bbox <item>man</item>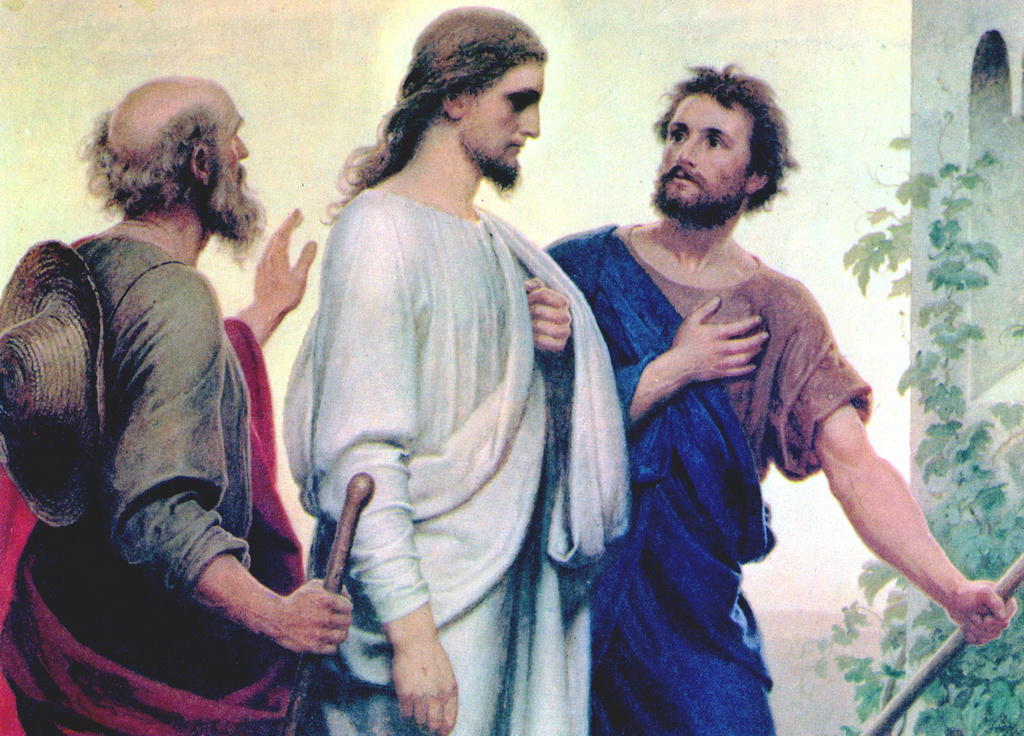
0 72 353 735
